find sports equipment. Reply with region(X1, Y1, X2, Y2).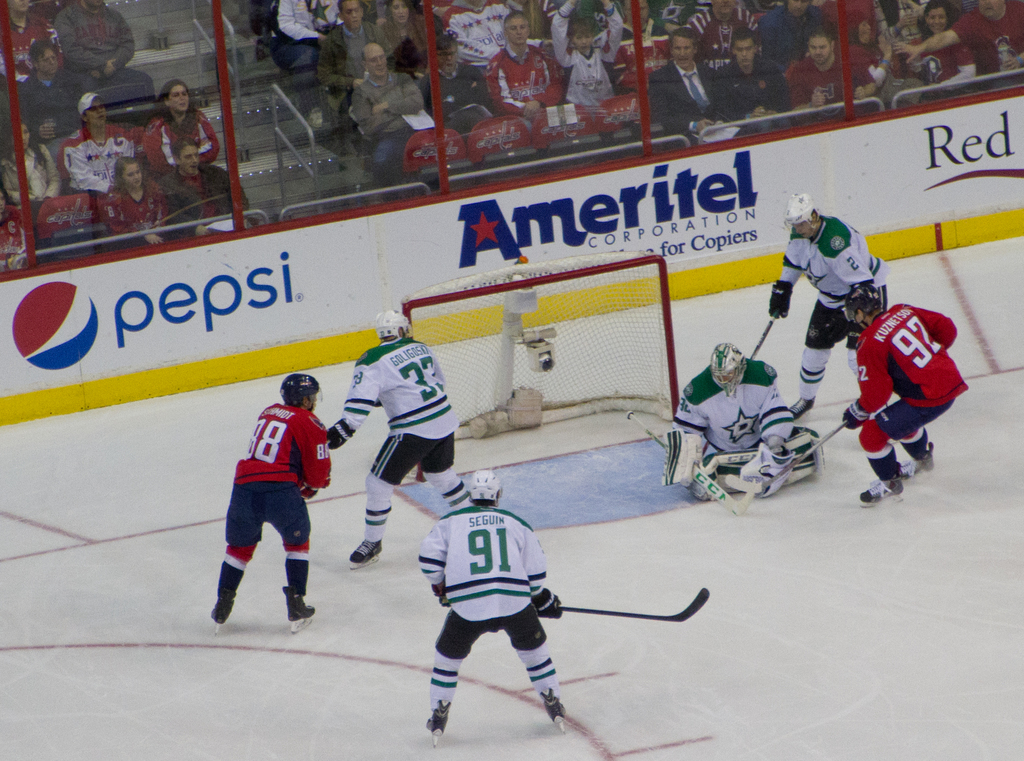
region(749, 445, 806, 491).
